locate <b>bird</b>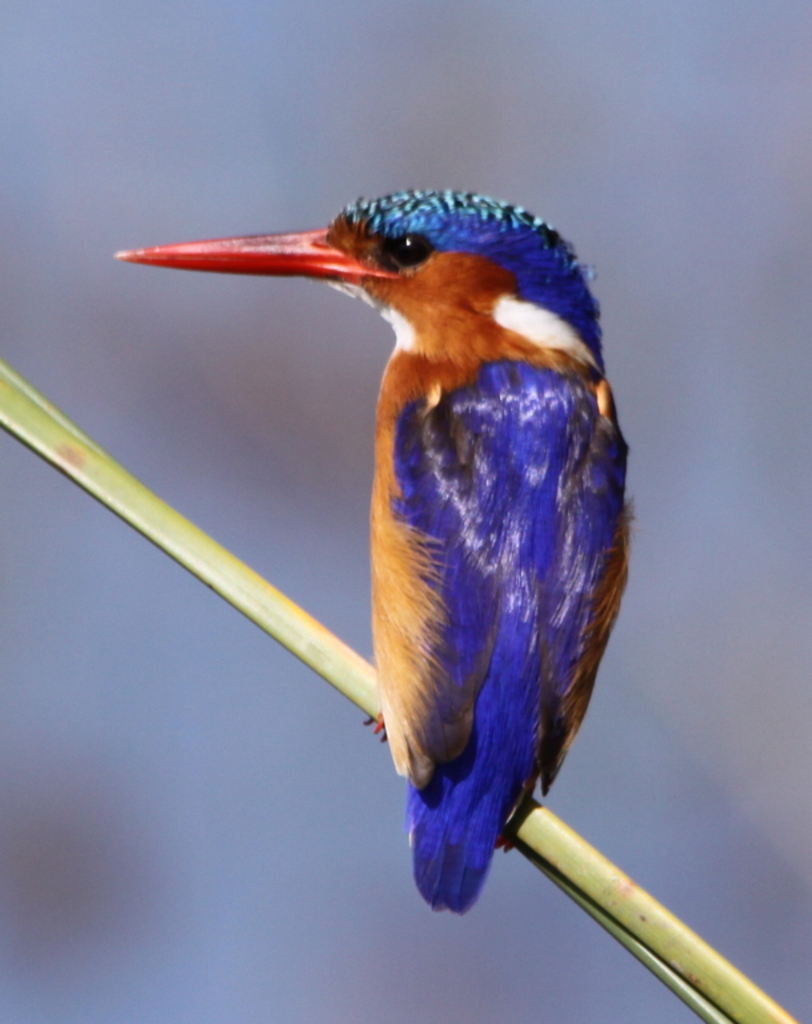
[x1=152, y1=197, x2=625, y2=899]
